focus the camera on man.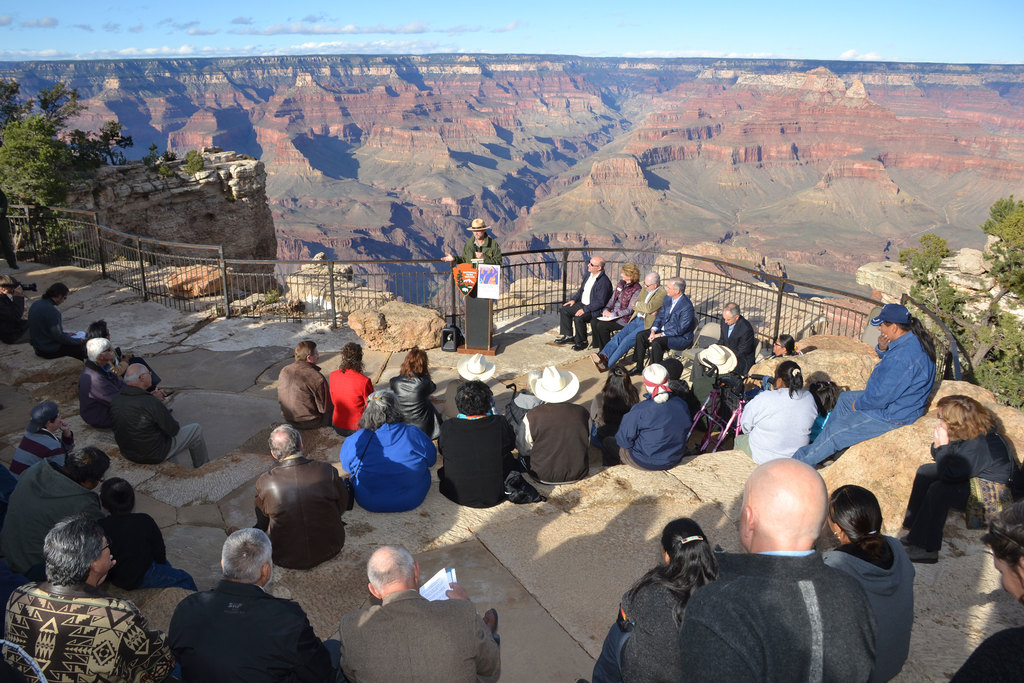
Focus region: (677, 457, 881, 679).
